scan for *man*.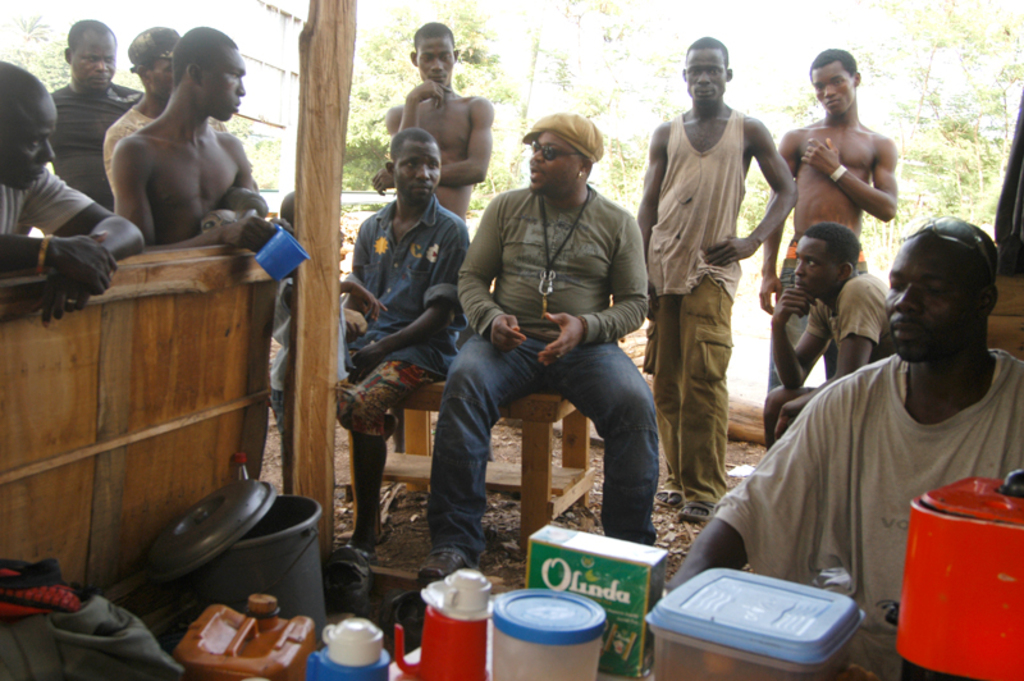
Scan result: bbox(659, 216, 1023, 680).
